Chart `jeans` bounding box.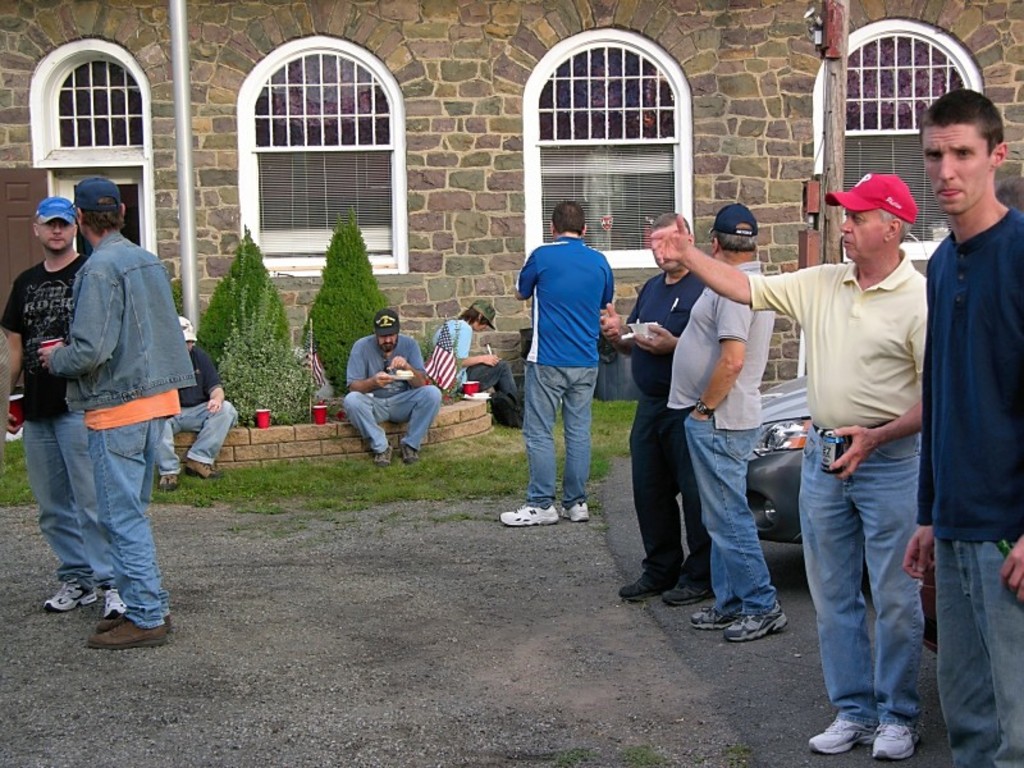
Charted: l=23, t=408, r=119, b=593.
